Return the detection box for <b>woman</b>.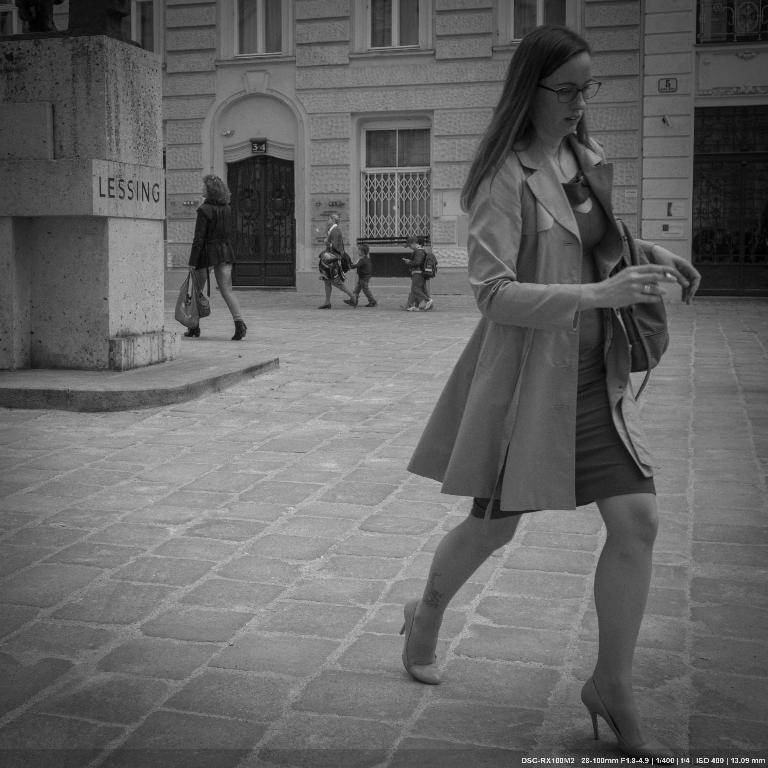
bbox(182, 169, 246, 345).
